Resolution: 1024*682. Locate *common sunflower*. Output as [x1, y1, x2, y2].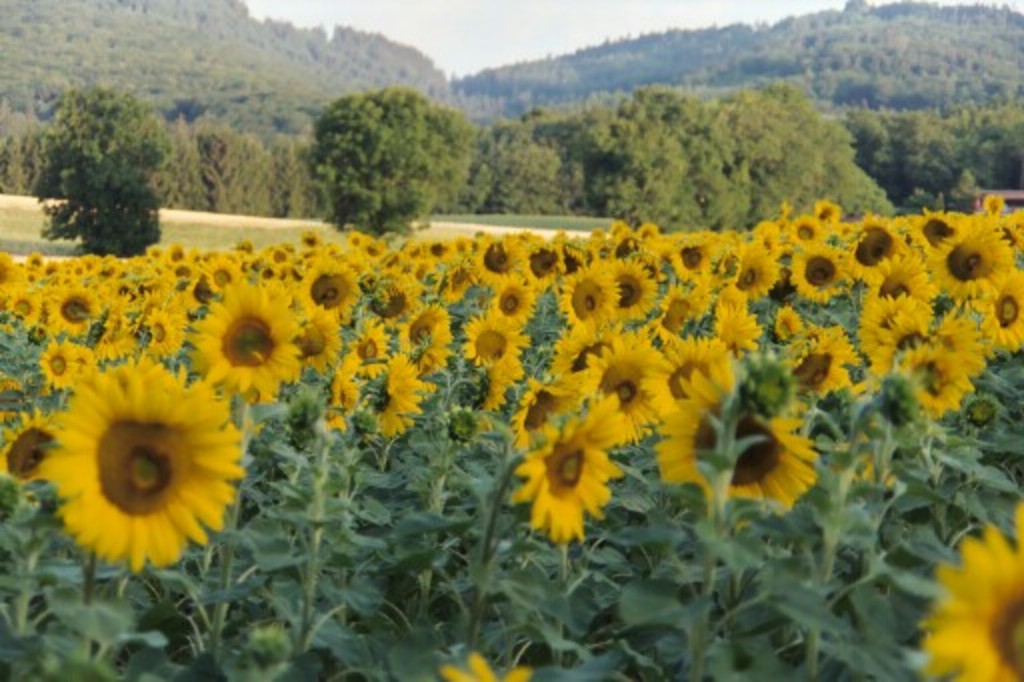
[376, 356, 440, 434].
